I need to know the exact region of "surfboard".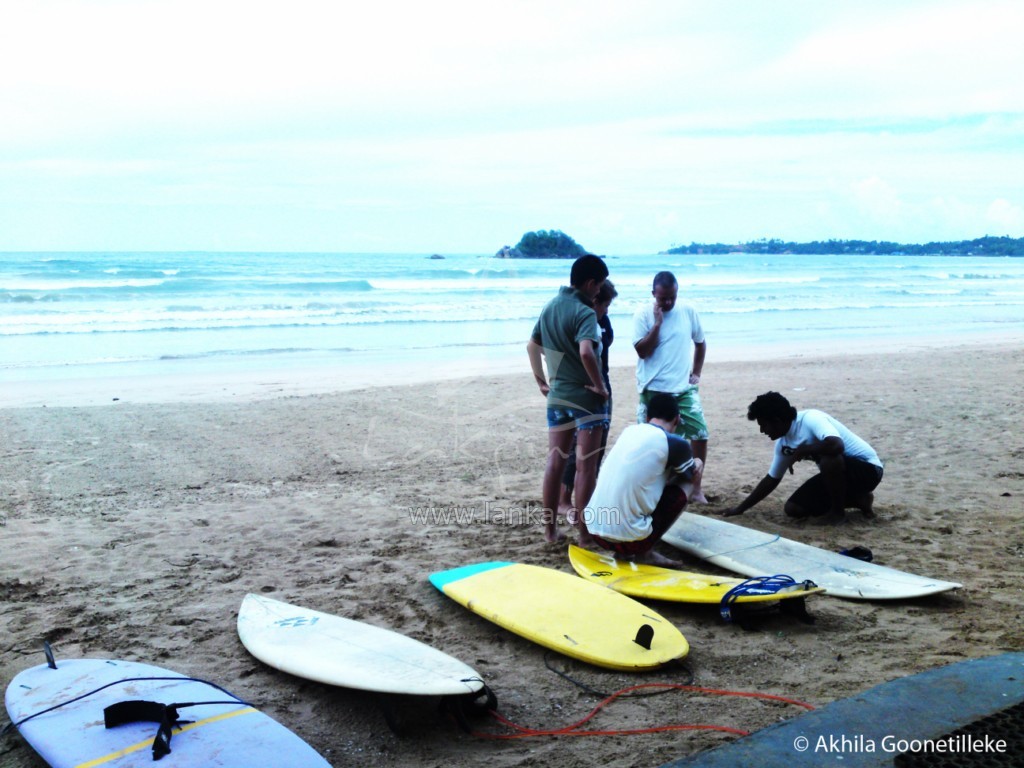
Region: pyautogui.locateOnScreen(236, 587, 486, 706).
